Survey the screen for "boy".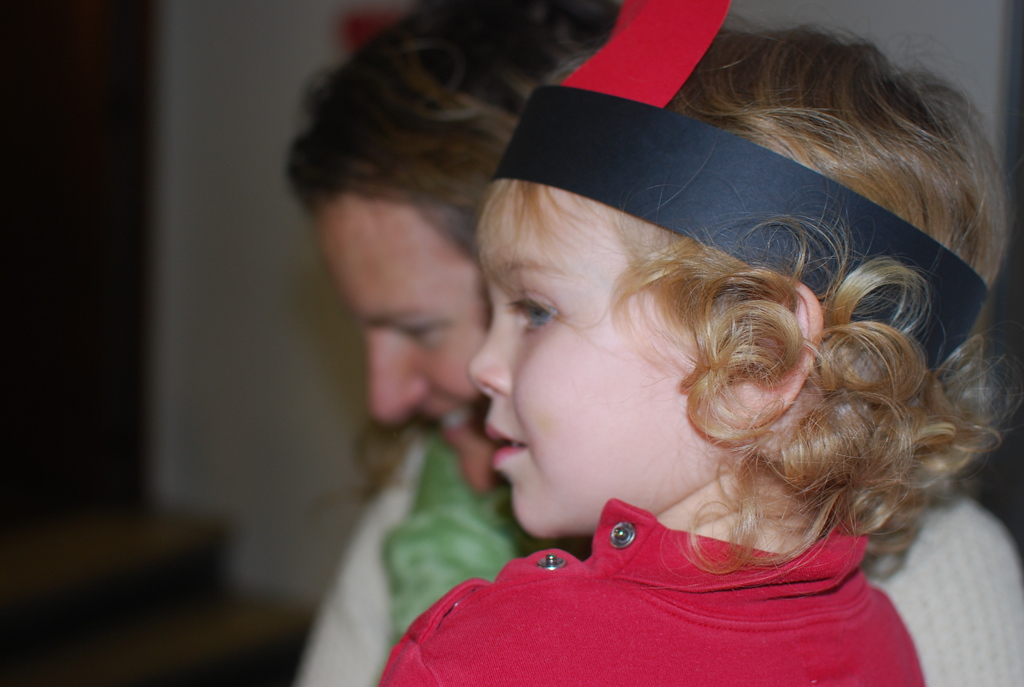
Survey found: 386/26/1013/686.
